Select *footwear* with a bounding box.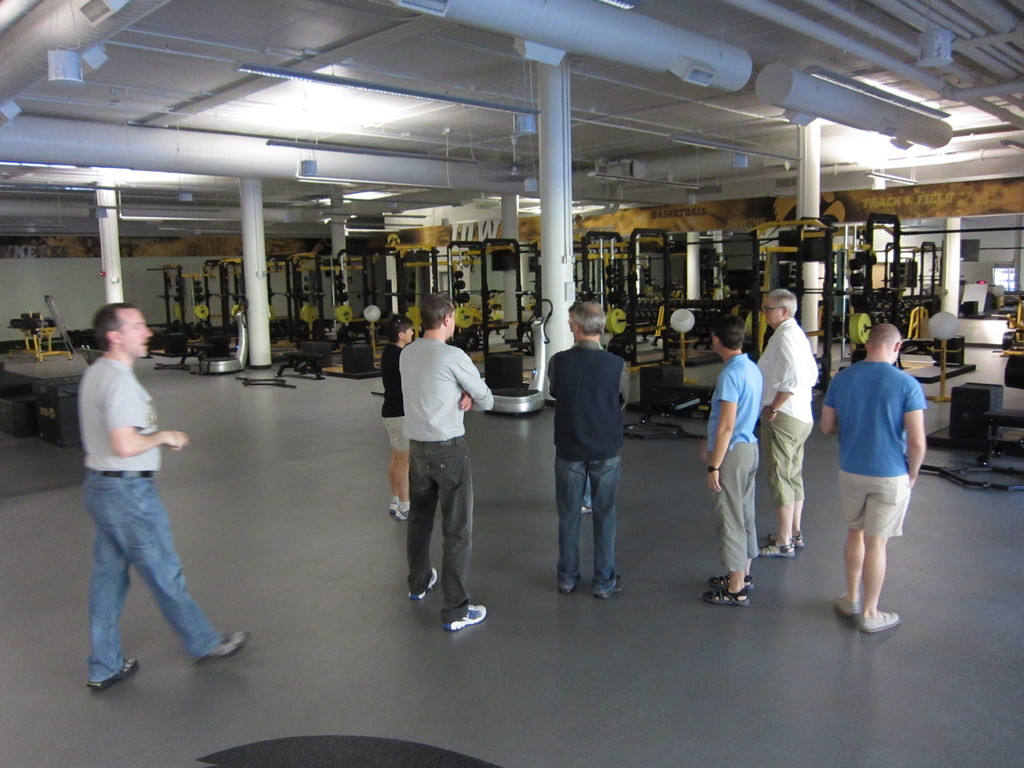
{"left": 196, "top": 626, "right": 252, "bottom": 660}.
